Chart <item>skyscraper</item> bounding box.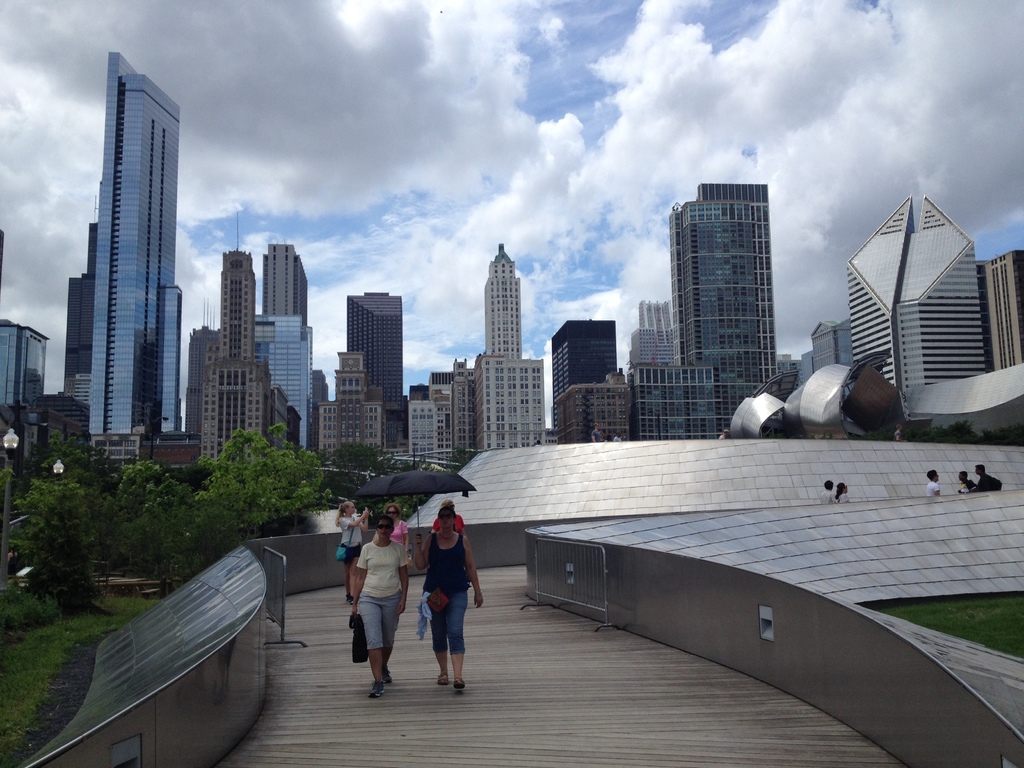
Charted: bbox=(84, 53, 182, 470).
